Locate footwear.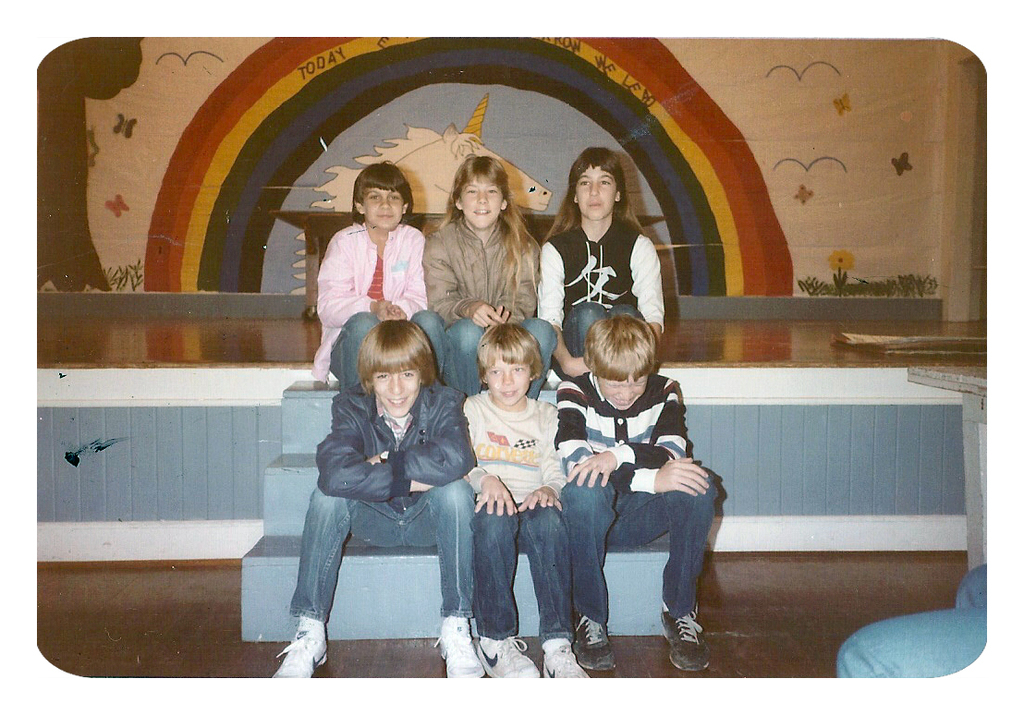
Bounding box: detection(664, 601, 716, 673).
